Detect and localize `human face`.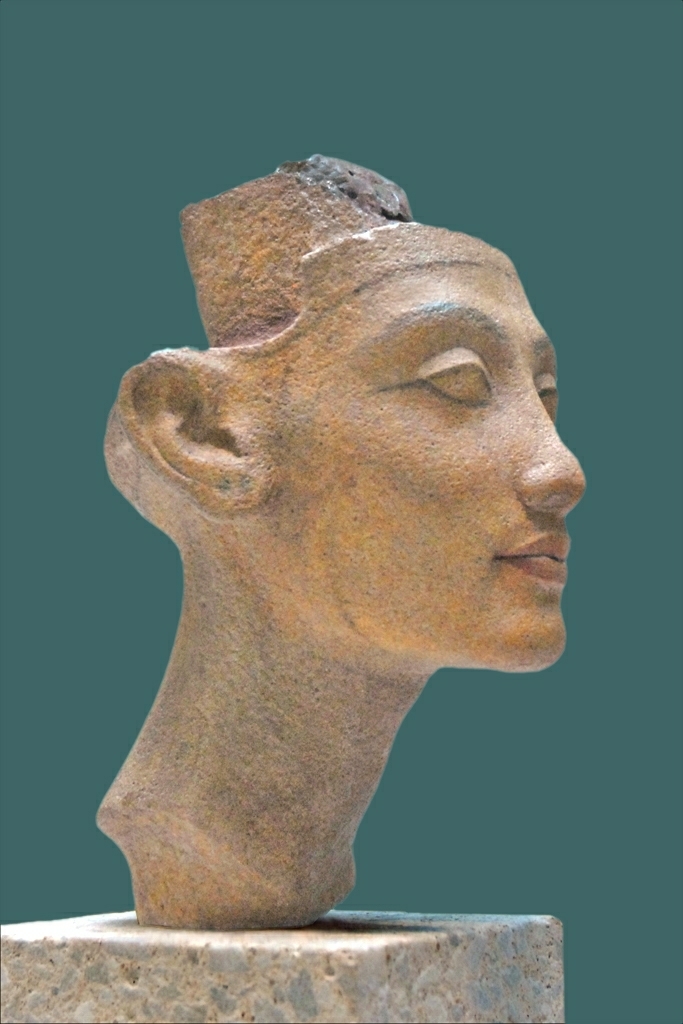
Localized at 272, 246, 588, 673.
